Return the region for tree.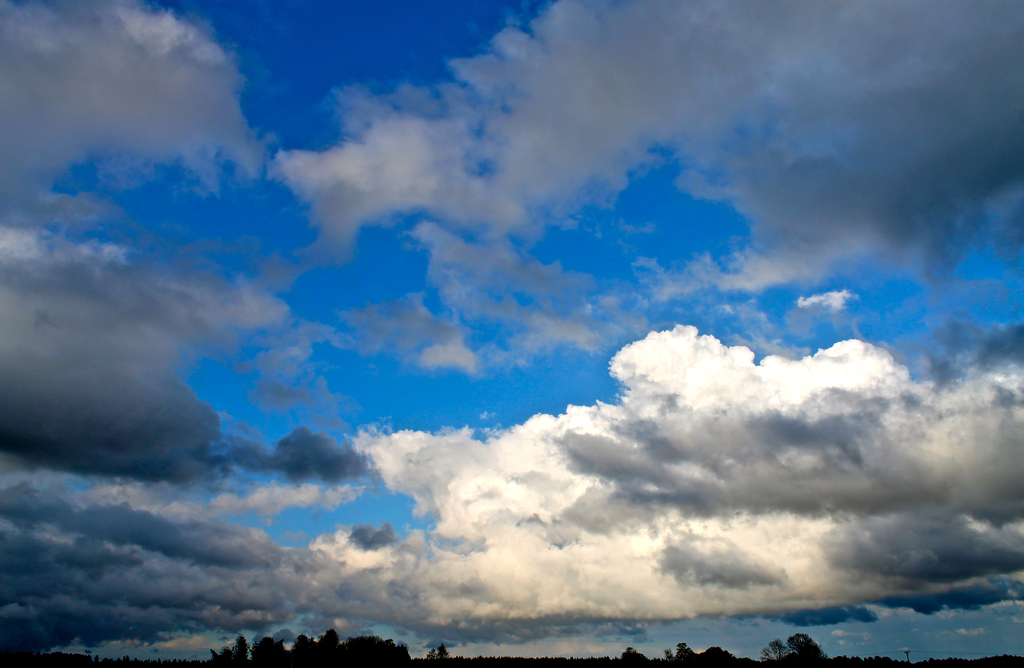
(289, 636, 314, 667).
